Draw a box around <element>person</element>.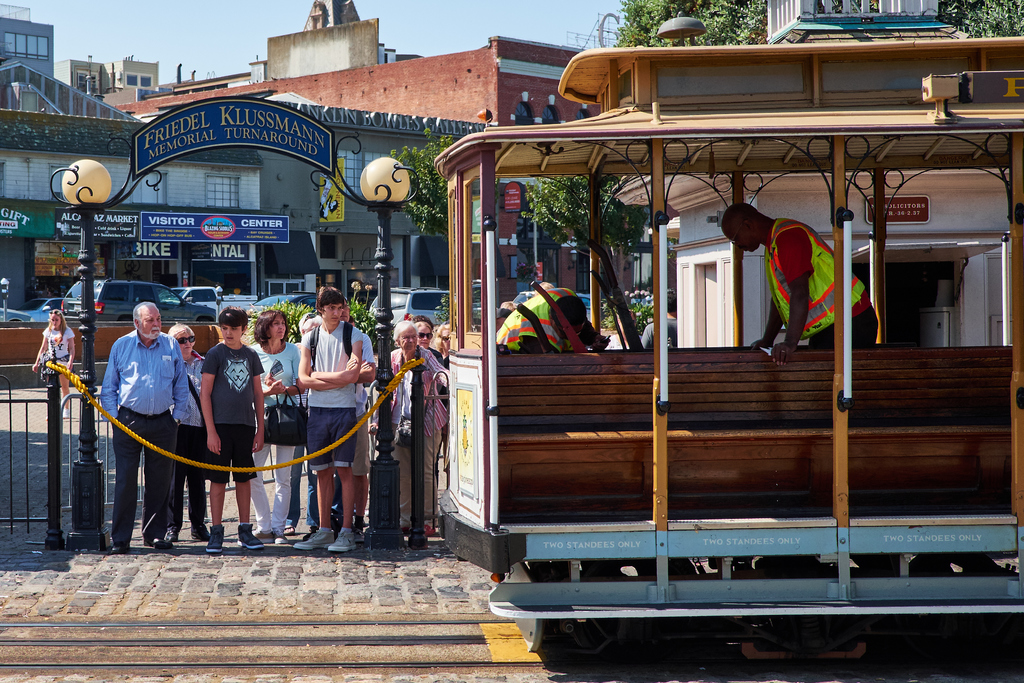
x1=494 y1=283 x2=616 y2=352.
